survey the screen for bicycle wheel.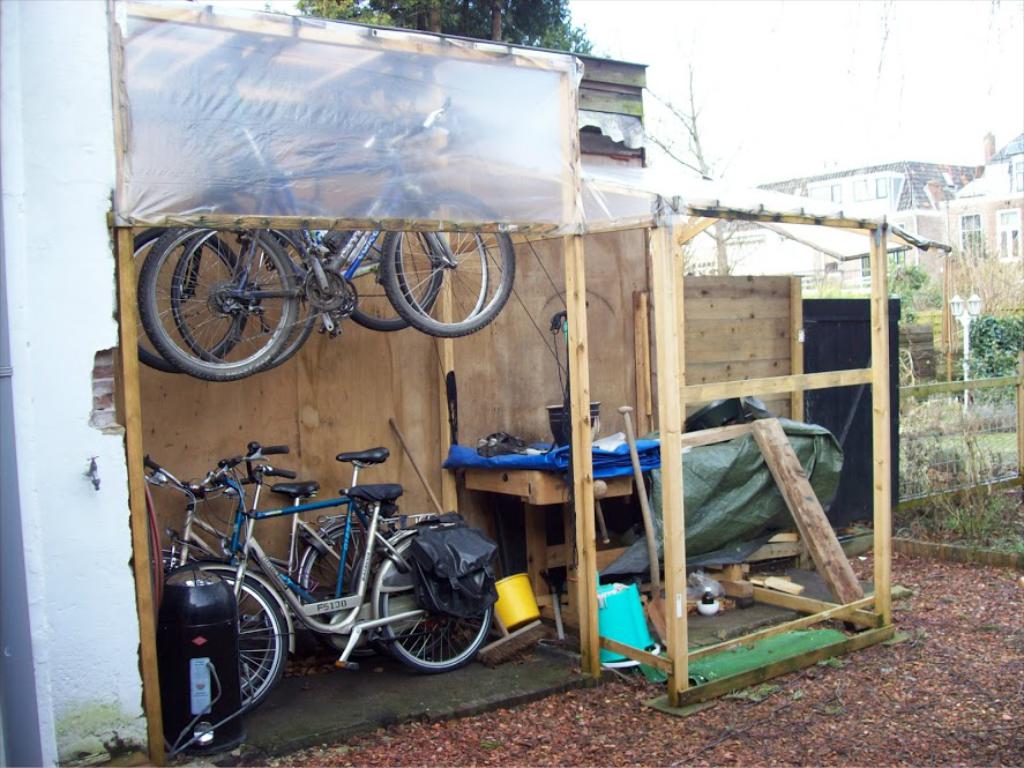
Survey found: [x1=134, y1=225, x2=248, y2=375].
